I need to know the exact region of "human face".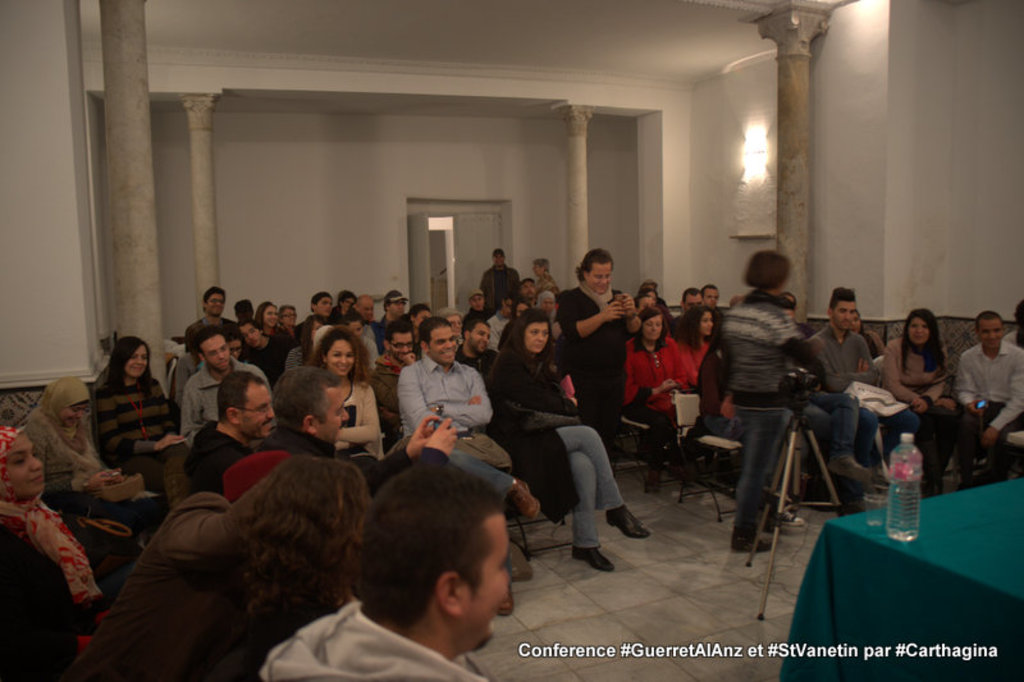
Region: (left=125, top=344, right=151, bottom=377).
